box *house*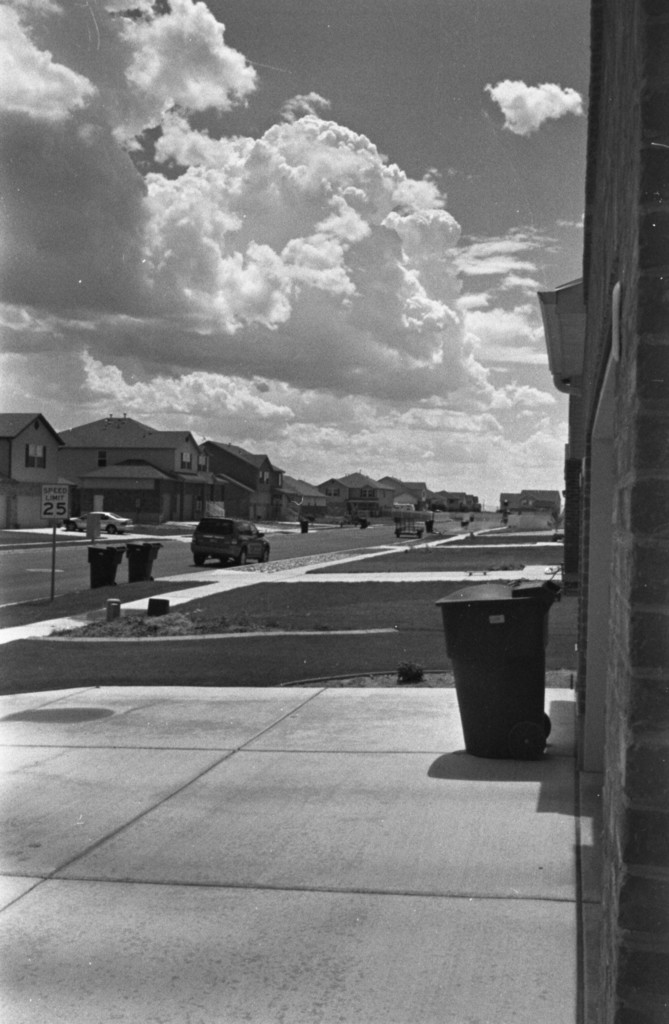
(left=0, top=408, right=70, bottom=525)
